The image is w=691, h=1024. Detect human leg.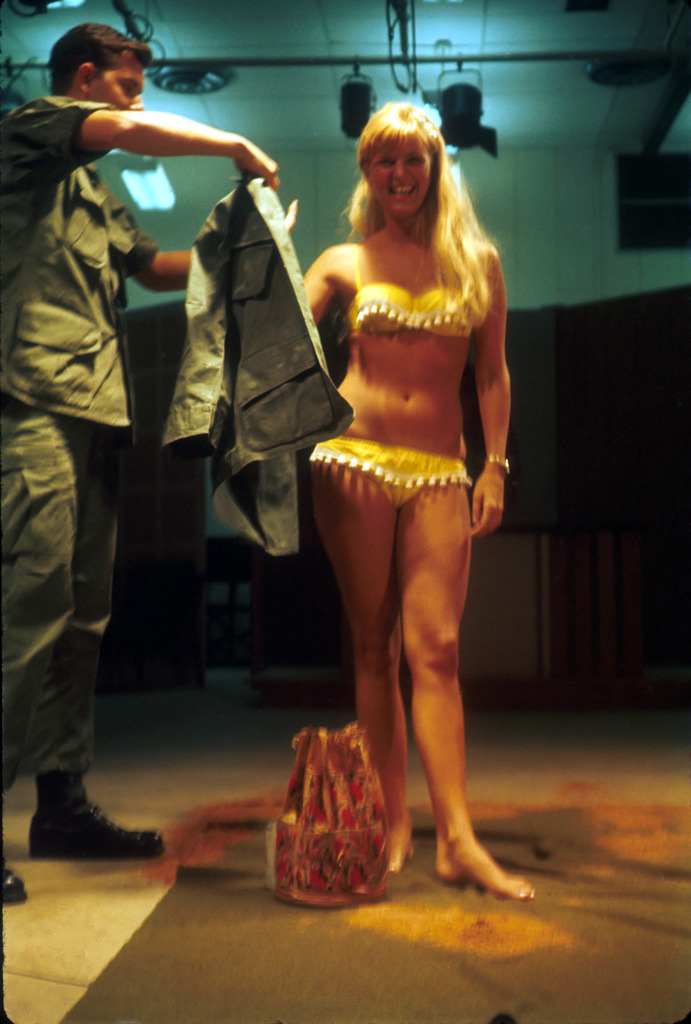
Detection: x1=315 y1=447 x2=395 y2=868.
